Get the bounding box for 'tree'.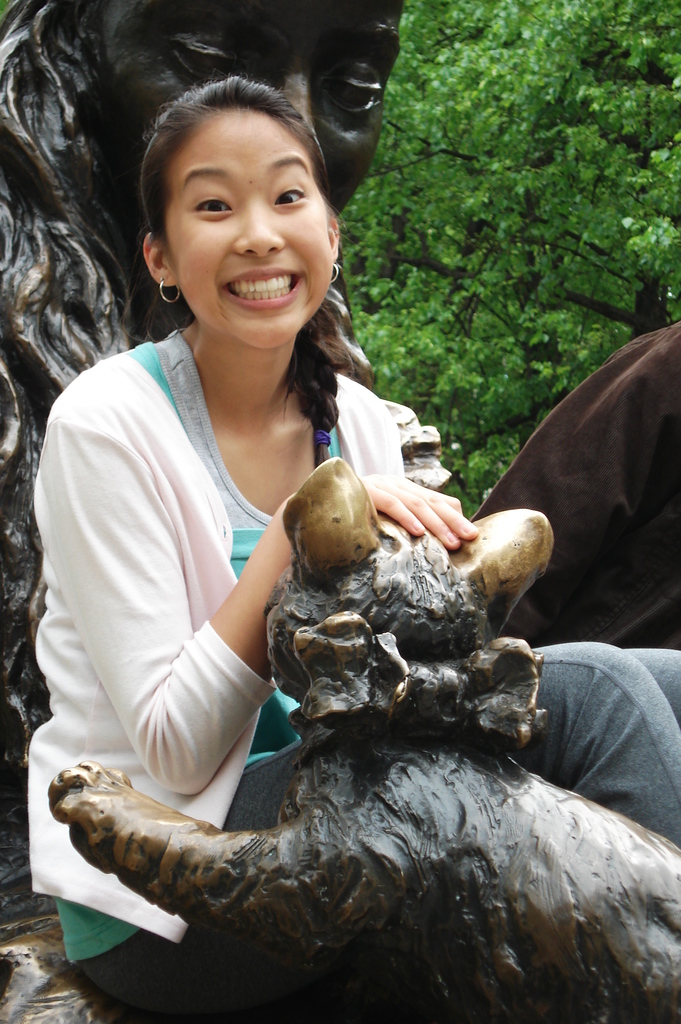
(left=343, top=0, right=680, bottom=519).
